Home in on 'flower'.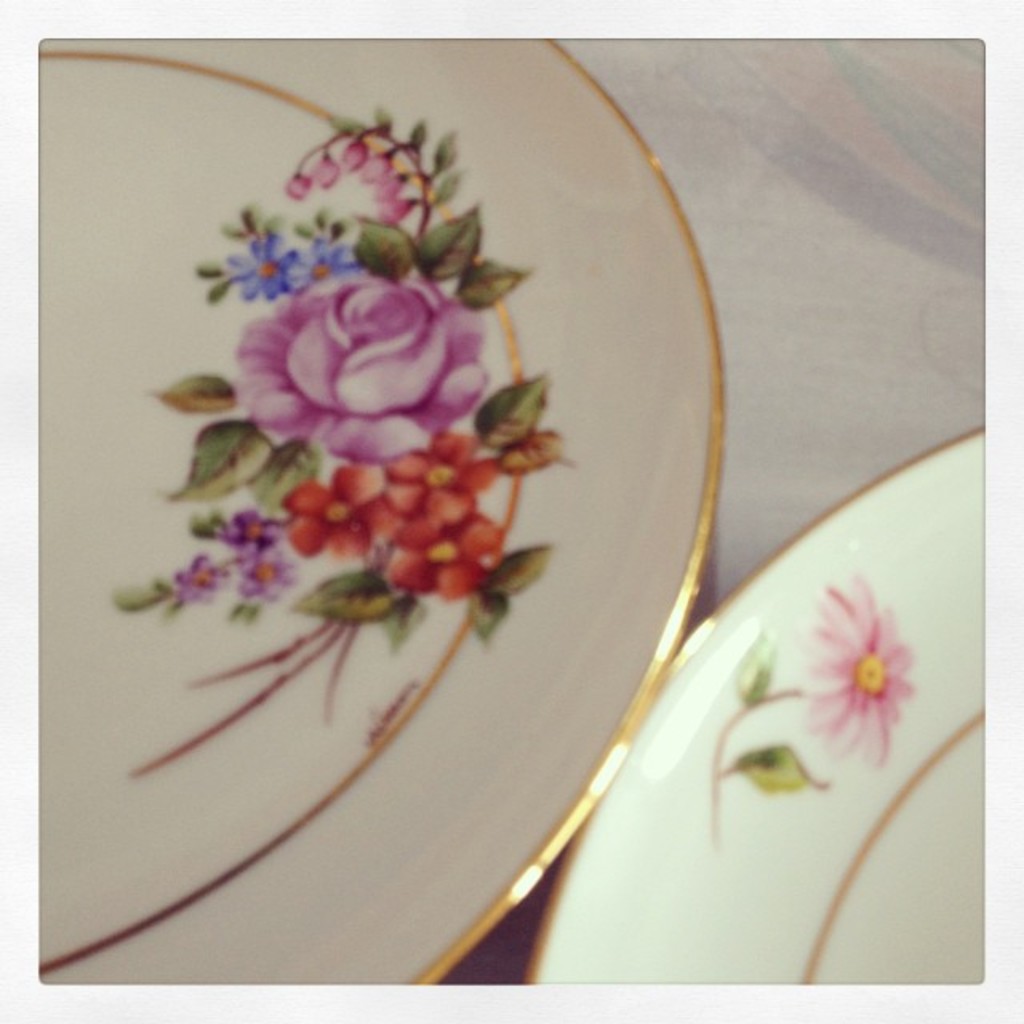
Homed in at select_region(170, 558, 216, 608).
